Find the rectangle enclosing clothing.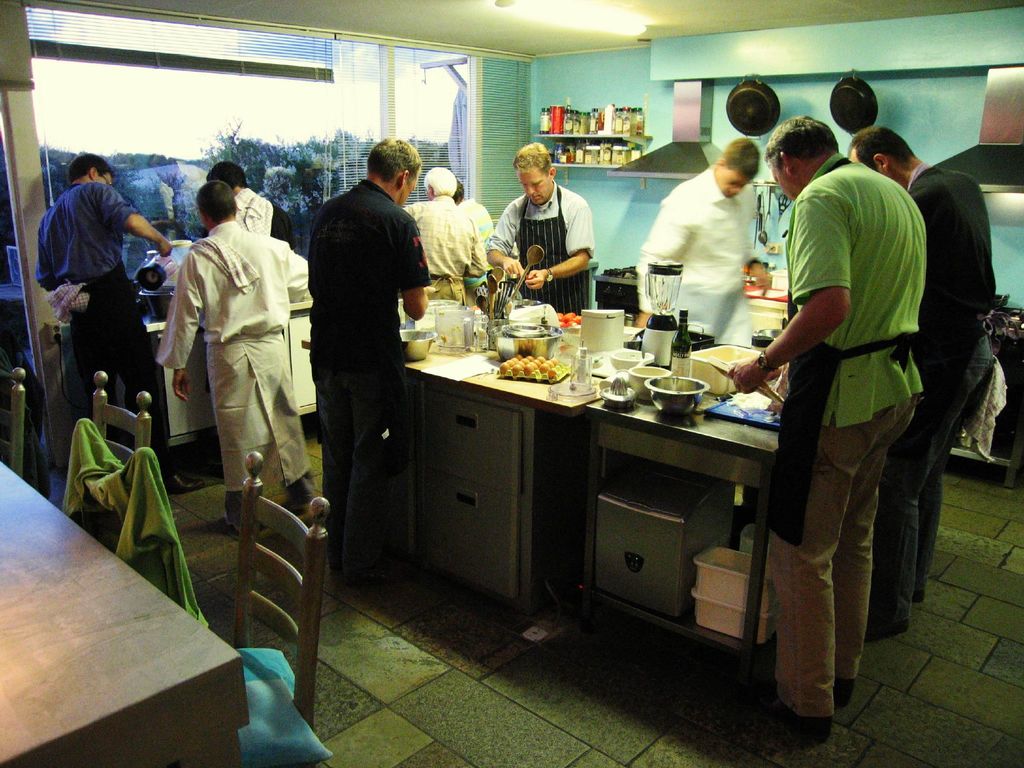
<bbox>765, 154, 929, 725</bbox>.
